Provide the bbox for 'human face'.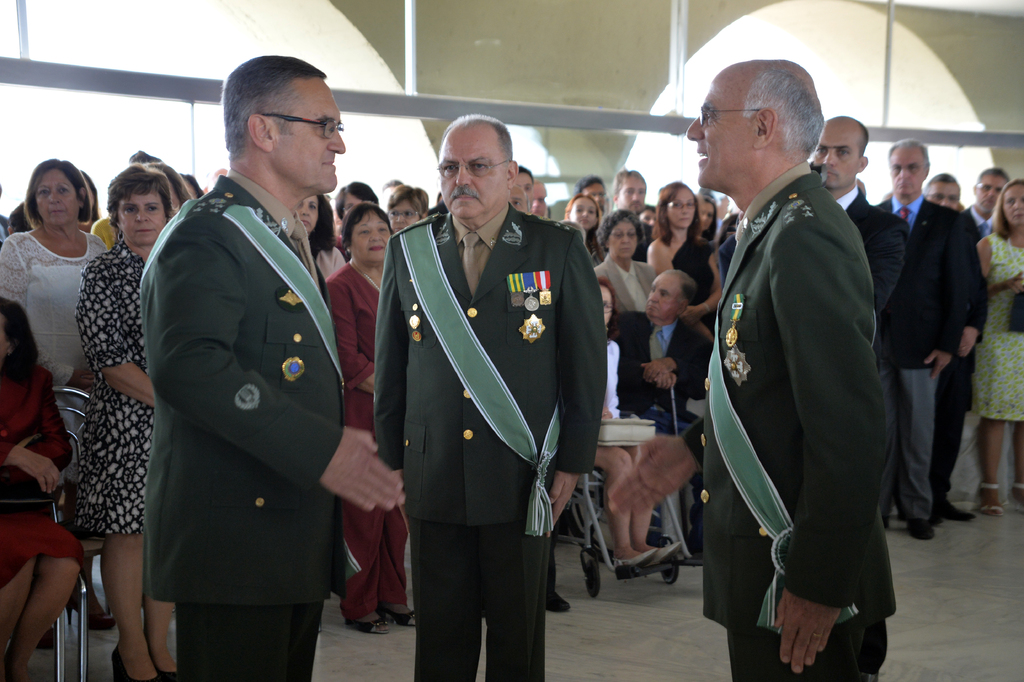
[290,192,321,234].
